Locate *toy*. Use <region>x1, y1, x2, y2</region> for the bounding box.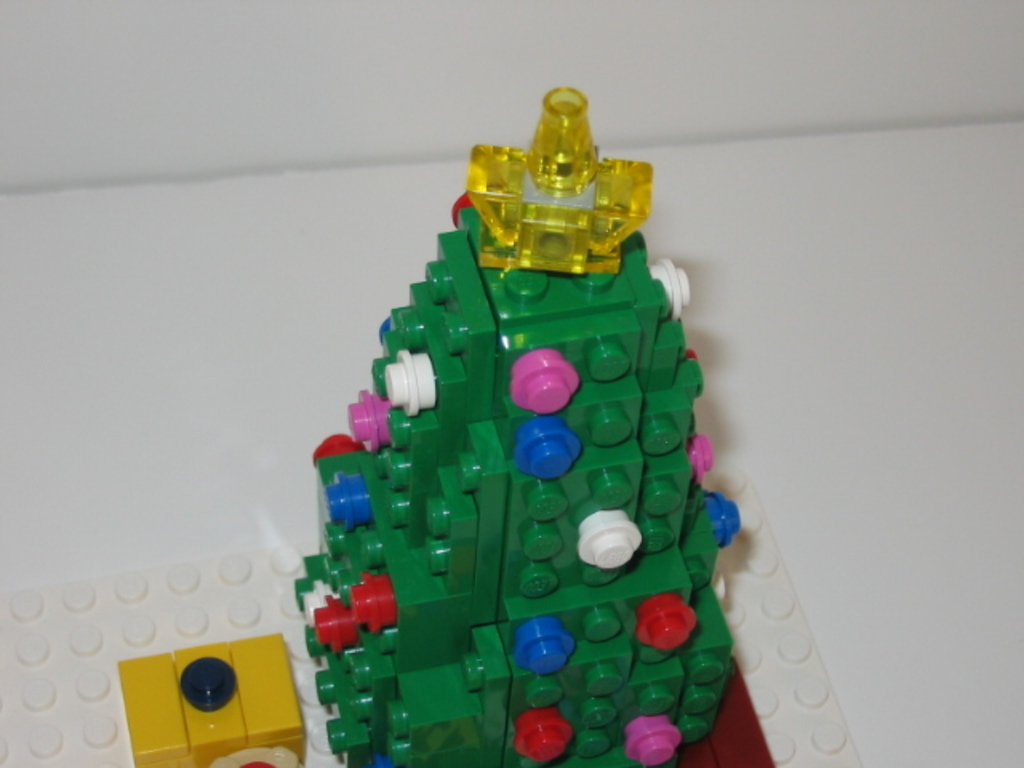
<region>117, 635, 307, 766</region>.
